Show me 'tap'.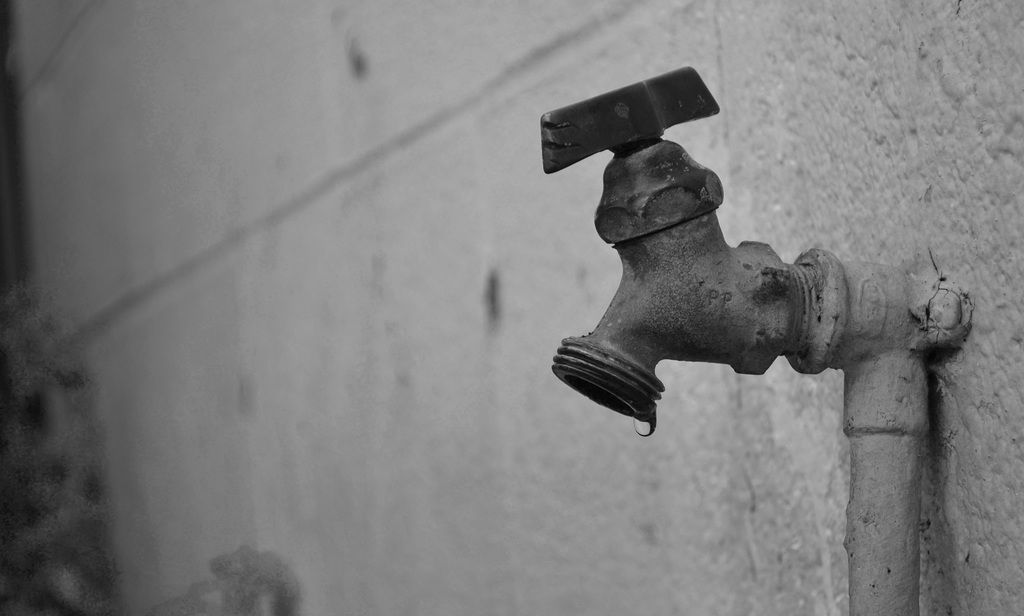
'tap' is here: <bbox>513, 76, 976, 542</bbox>.
